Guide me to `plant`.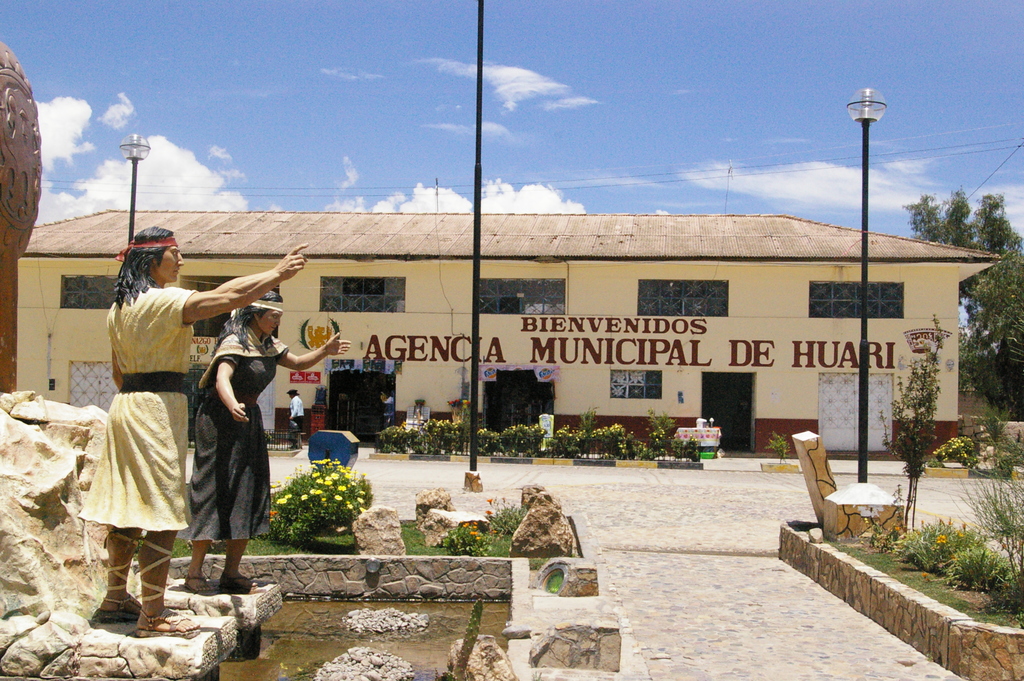
Guidance: {"left": 271, "top": 448, "right": 358, "bottom": 543}.
